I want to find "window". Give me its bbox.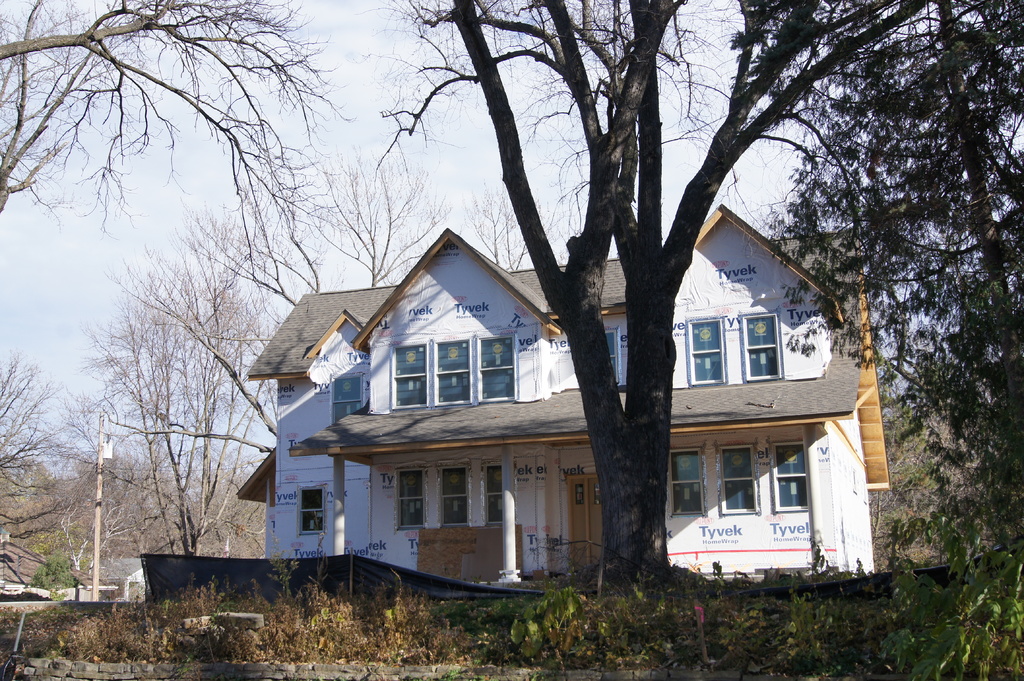
<region>685, 319, 723, 390</region>.
